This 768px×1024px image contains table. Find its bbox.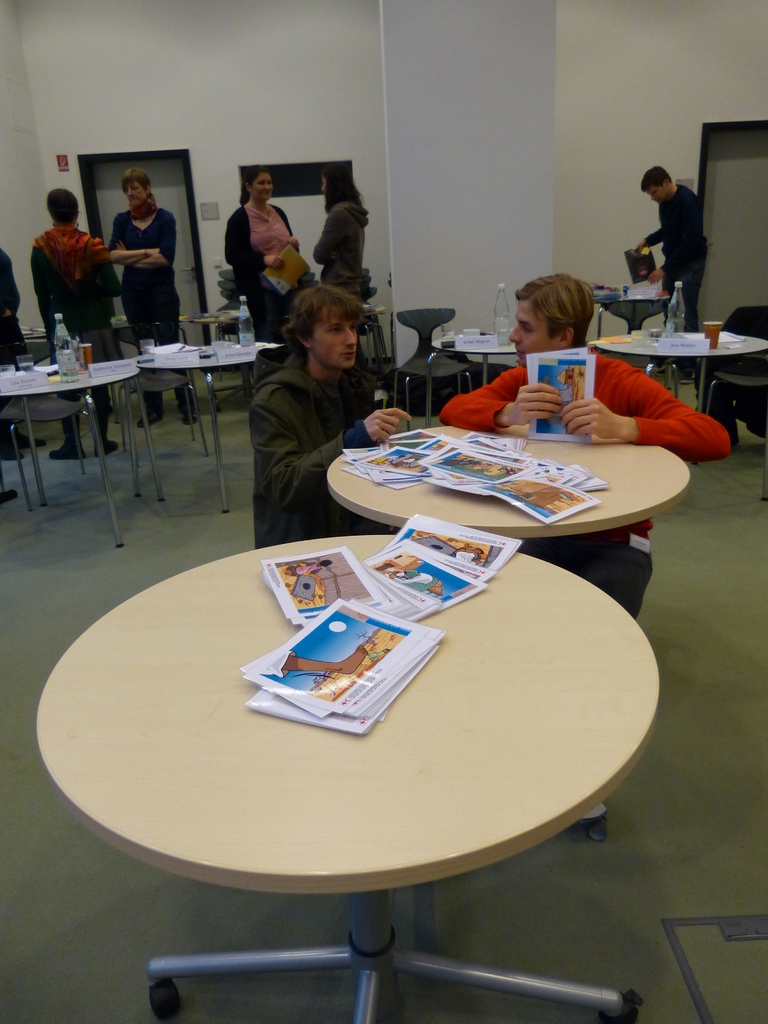
pyautogui.locateOnScreen(596, 335, 757, 404).
